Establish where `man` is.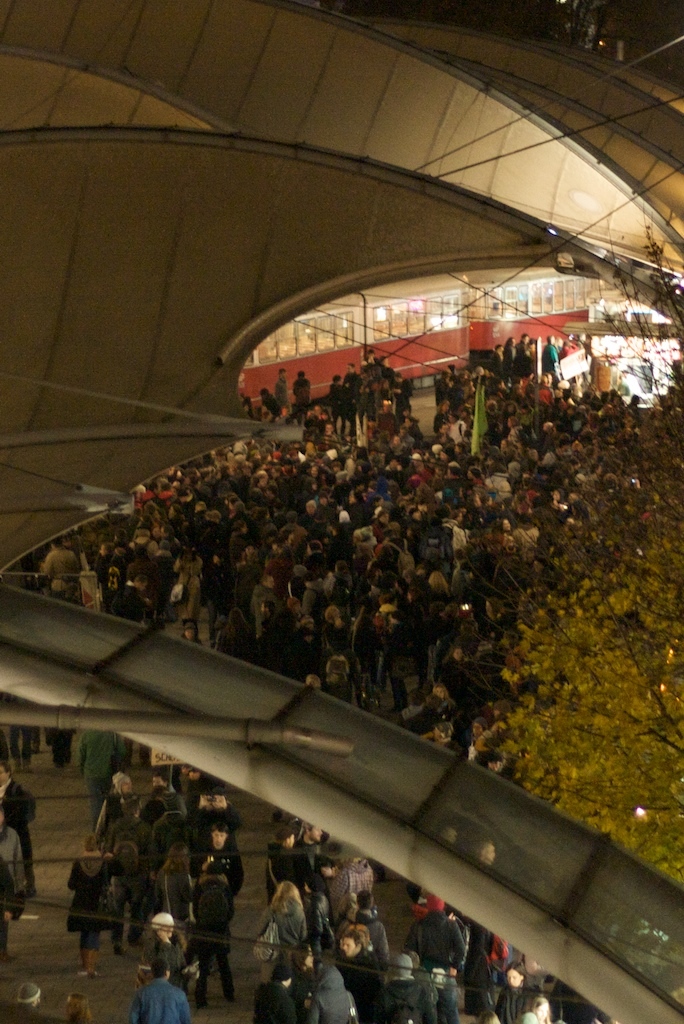
Established at rect(189, 822, 245, 894).
